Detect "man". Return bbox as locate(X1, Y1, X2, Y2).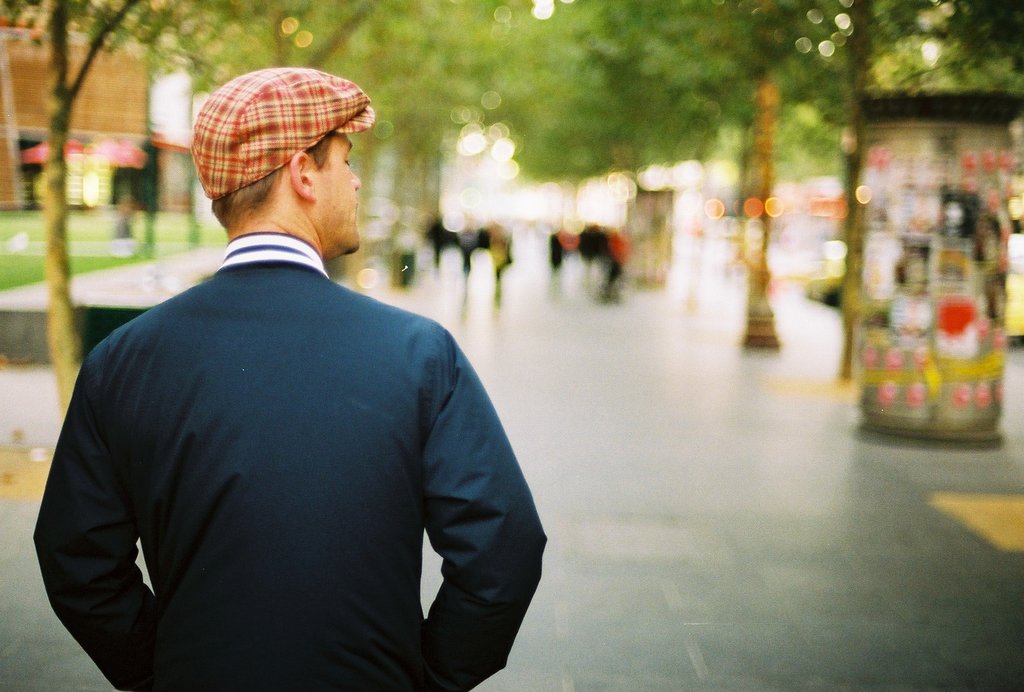
locate(48, 63, 572, 686).
